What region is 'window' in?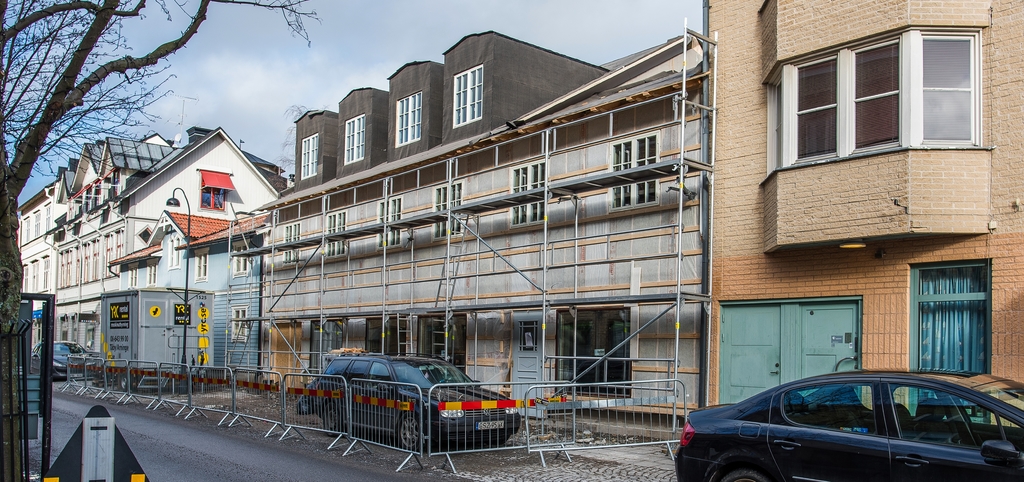
x1=303 y1=316 x2=348 y2=372.
